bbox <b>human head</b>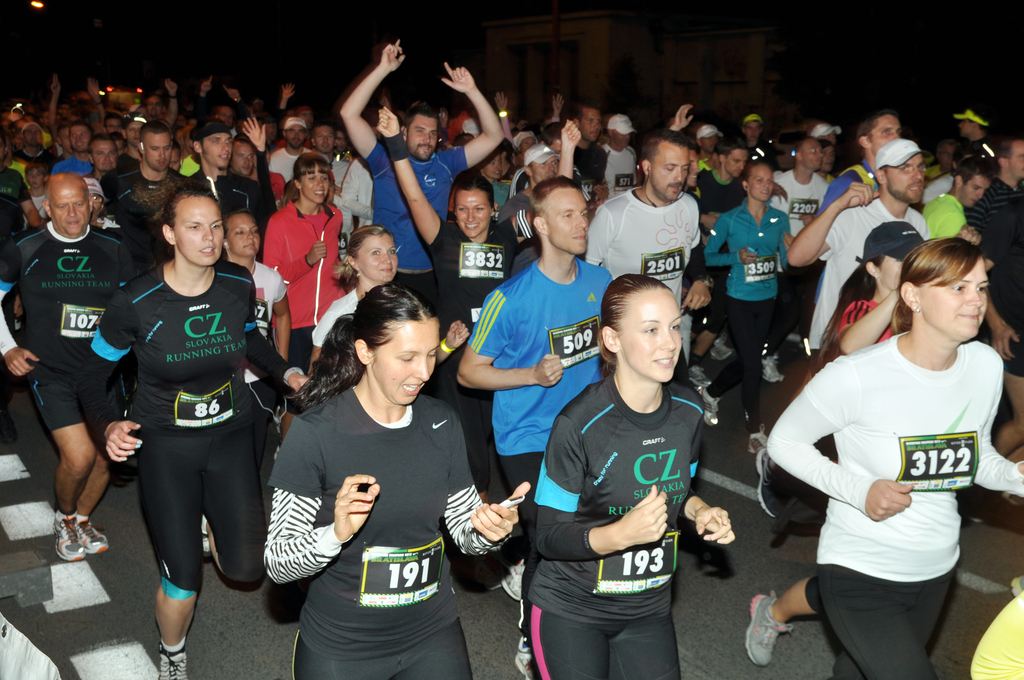
[left=611, top=273, right=705, bottom=386]
